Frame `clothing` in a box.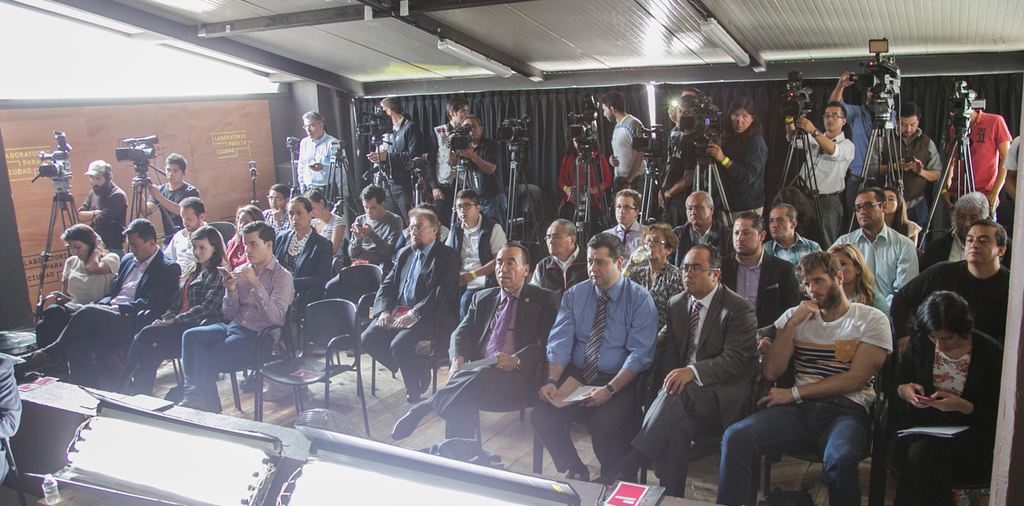
675:218:741:259.
